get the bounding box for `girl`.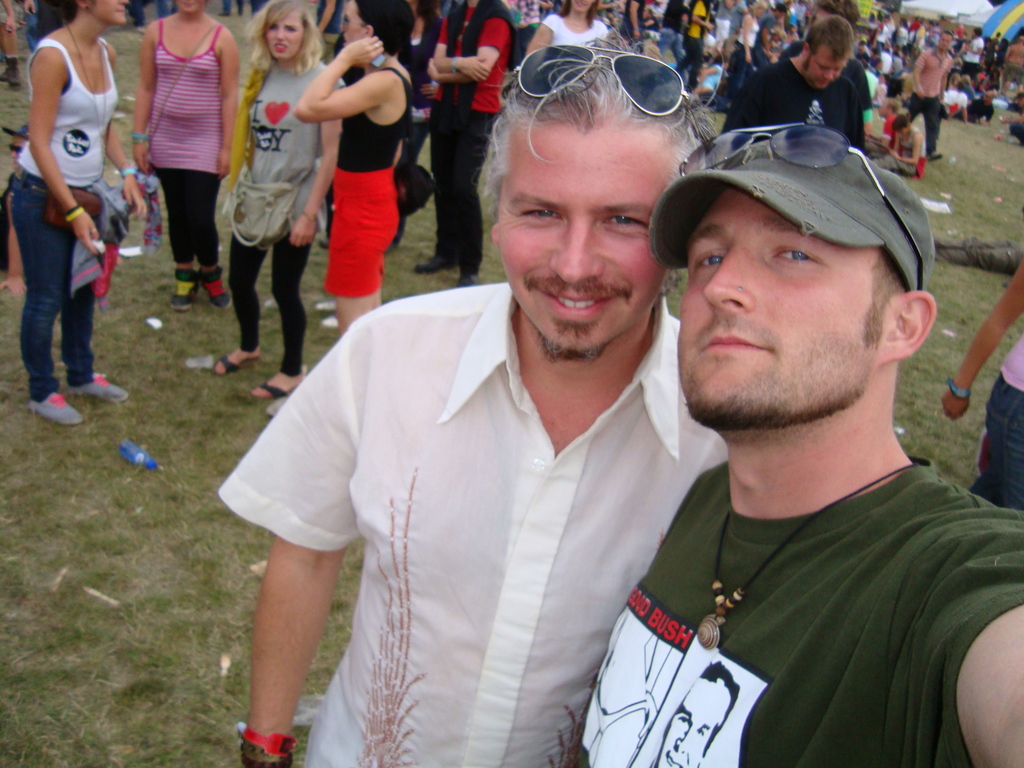
<box>288,0,417,336</box>.
